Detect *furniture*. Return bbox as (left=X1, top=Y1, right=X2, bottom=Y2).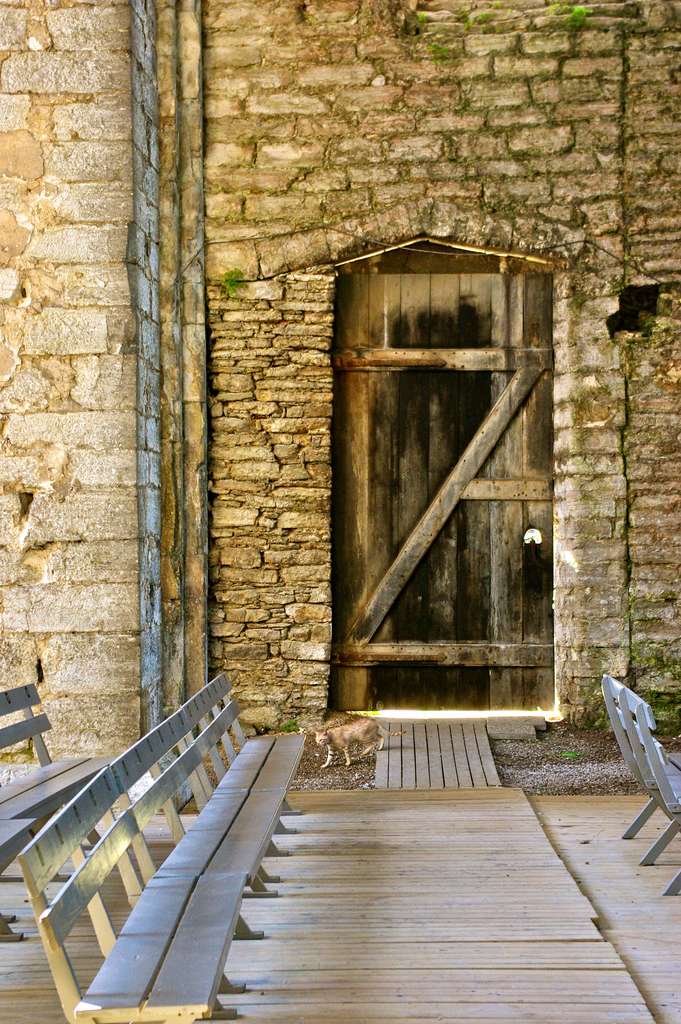
(left=598, top=671, right=680, bottom=897).
